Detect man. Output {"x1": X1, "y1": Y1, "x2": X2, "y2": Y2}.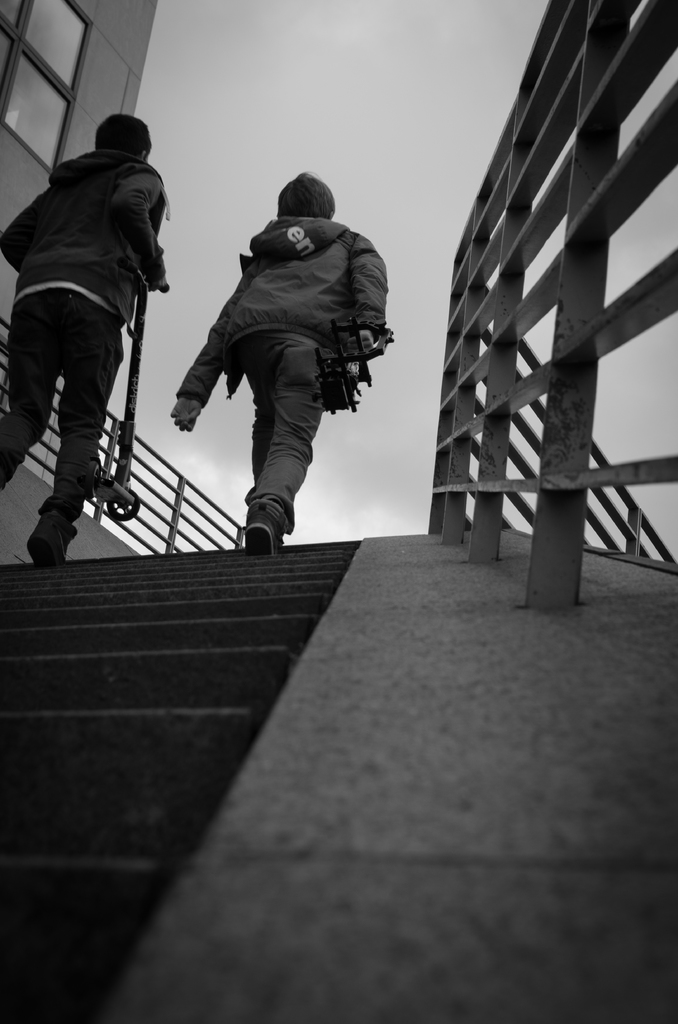
{"x1": 159, "y1": 160, "x2": 400, "y2": 568}.
